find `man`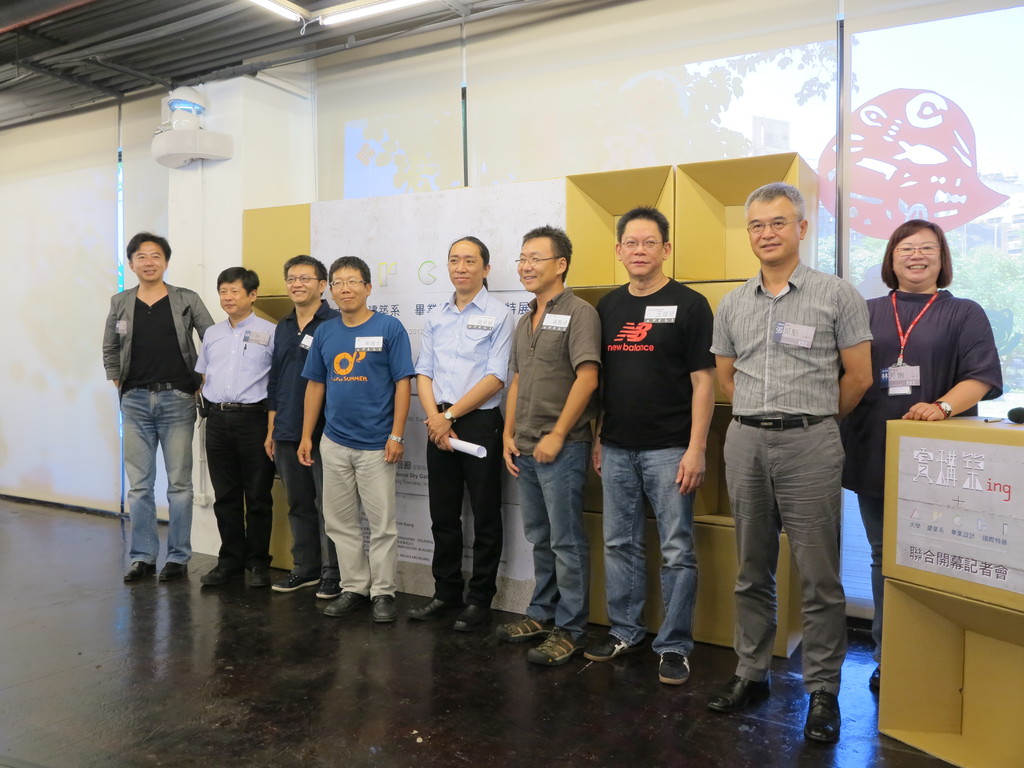
[x1=294, y1=248, x2=415, y2=621]
